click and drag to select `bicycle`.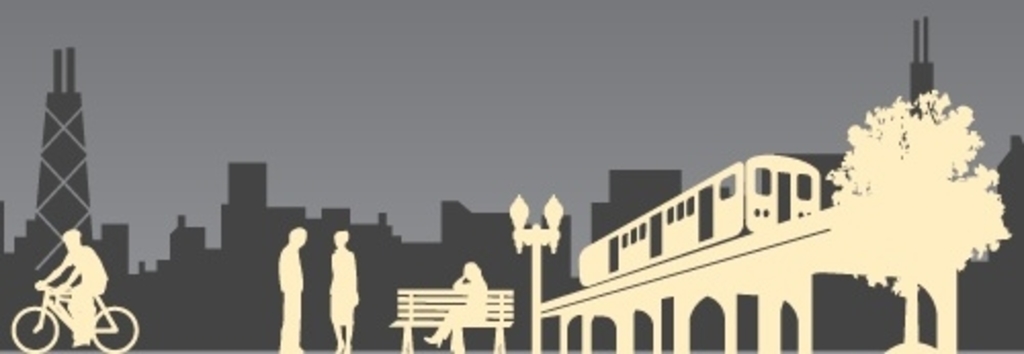
Selection: [4,284,137,352].
